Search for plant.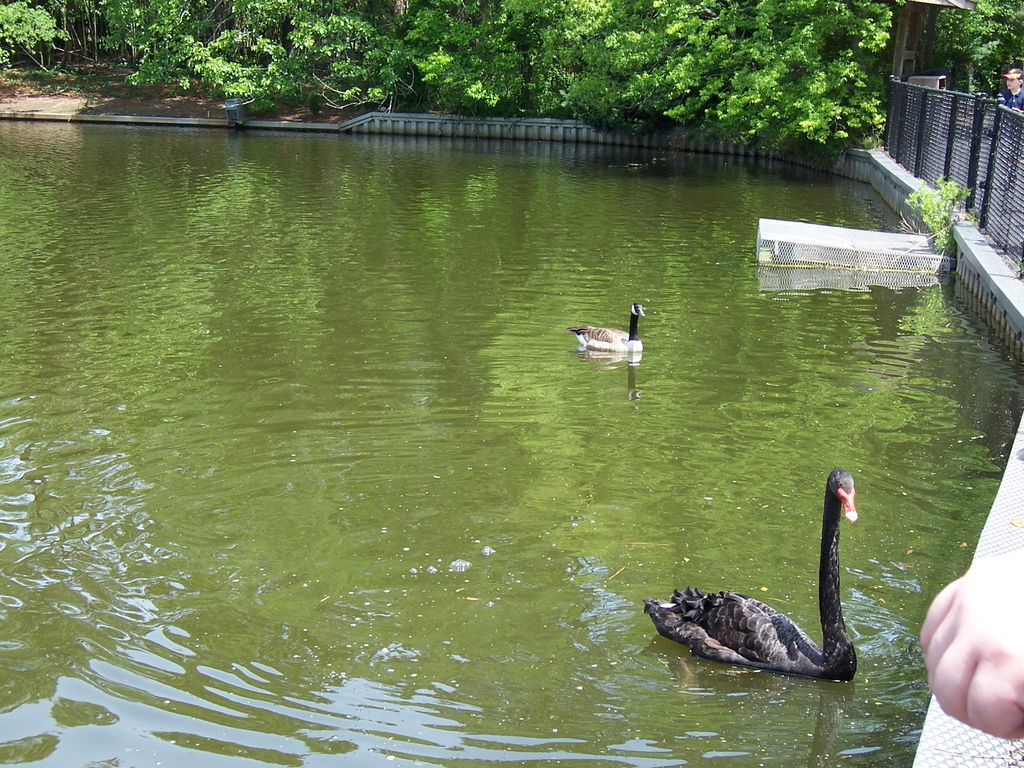
Found at Rect(902, 172, 986, 255).
